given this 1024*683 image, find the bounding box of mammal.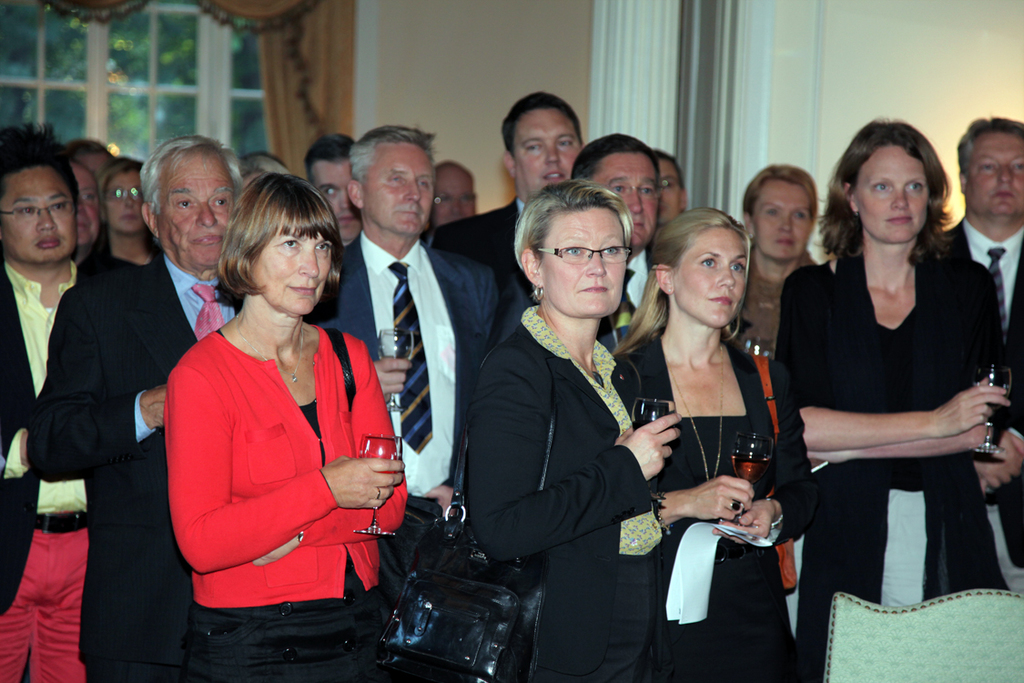
62/134/113/197.
